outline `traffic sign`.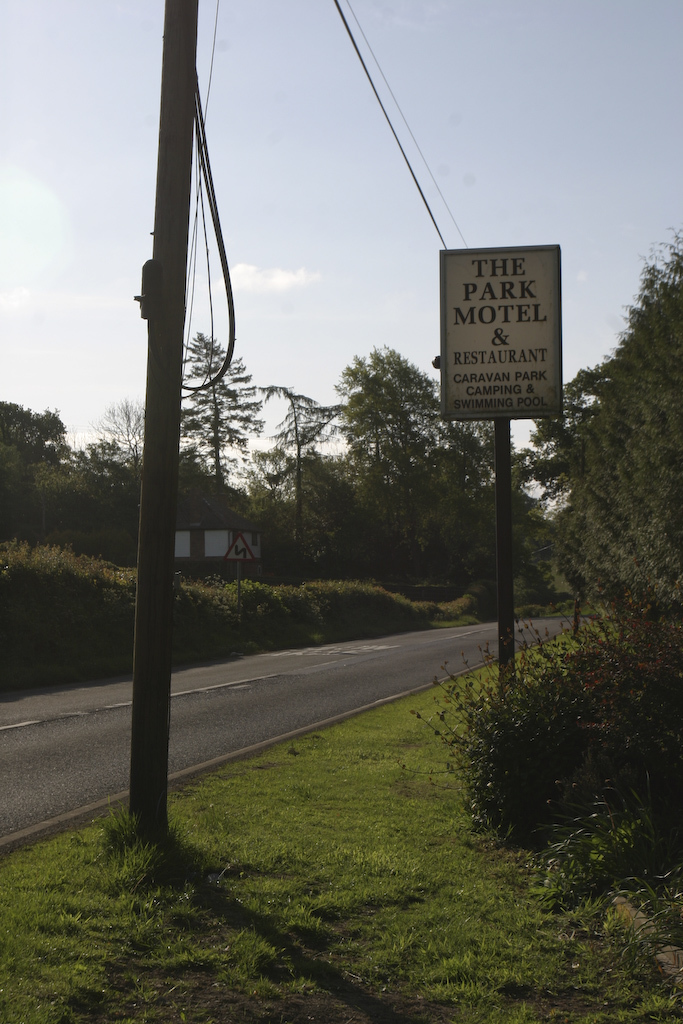
Outline: <bbox>438, 249, 562, 423</bbox>.
